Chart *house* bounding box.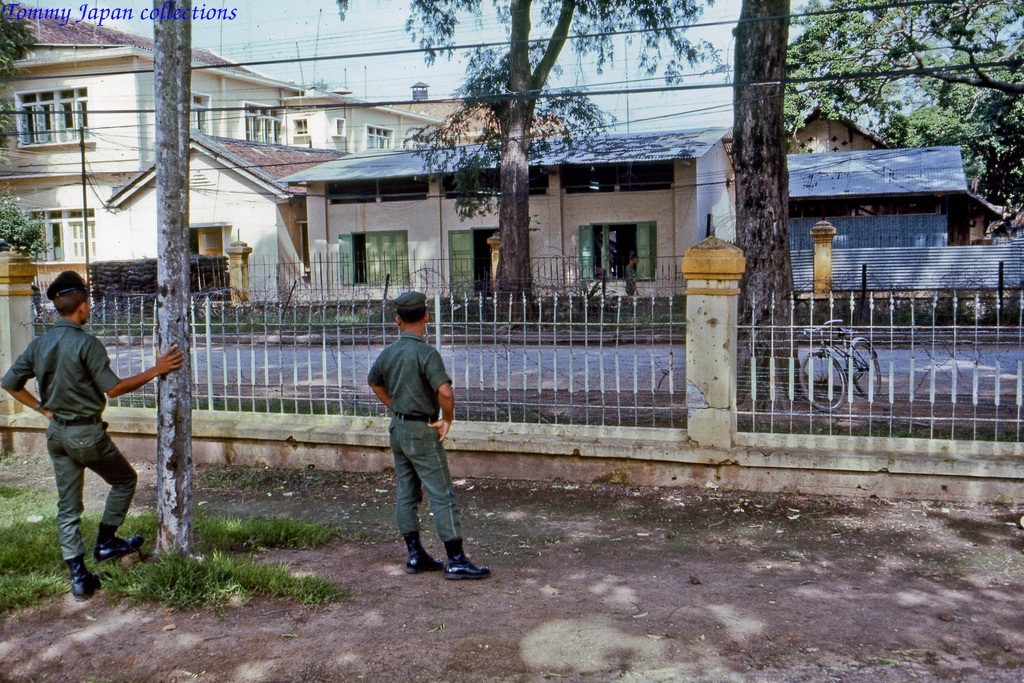
Charted: left=785, top=103, right=892, bottom=150.
